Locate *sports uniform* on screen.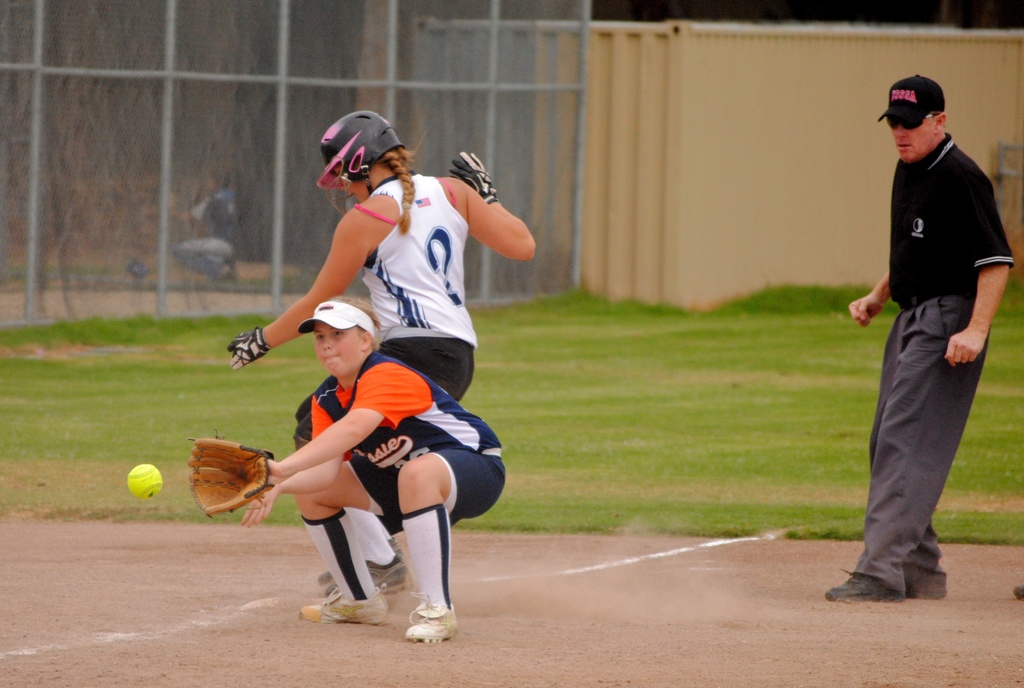
On screen at bbox=(280, 298, 524, 639).
